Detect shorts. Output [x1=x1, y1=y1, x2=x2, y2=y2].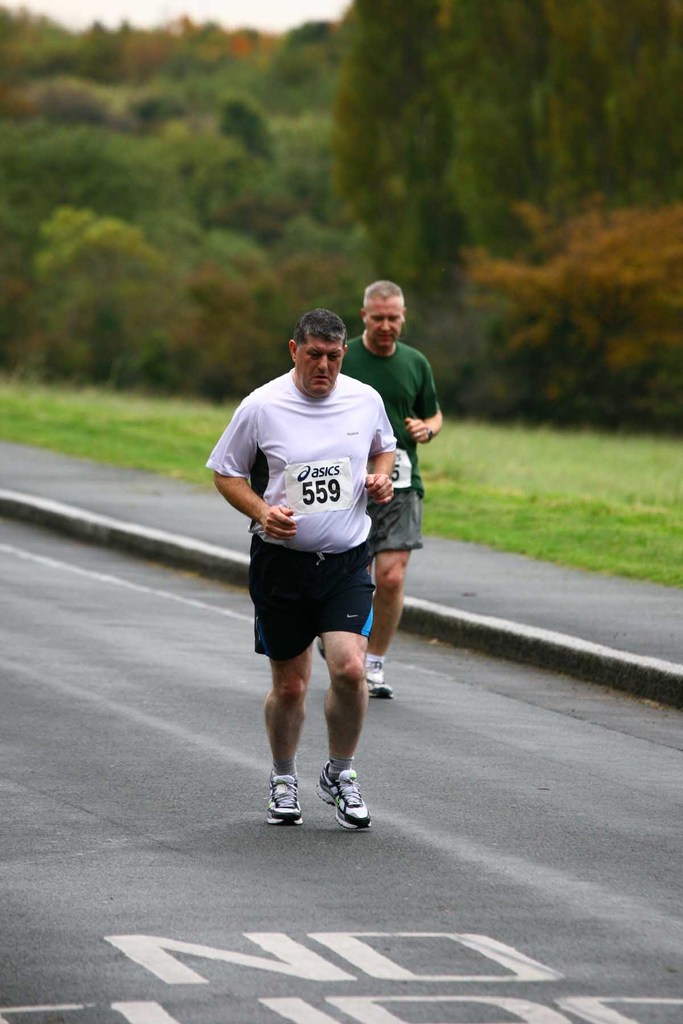
[x1=243, y1=557, x2=393, y2=665].
